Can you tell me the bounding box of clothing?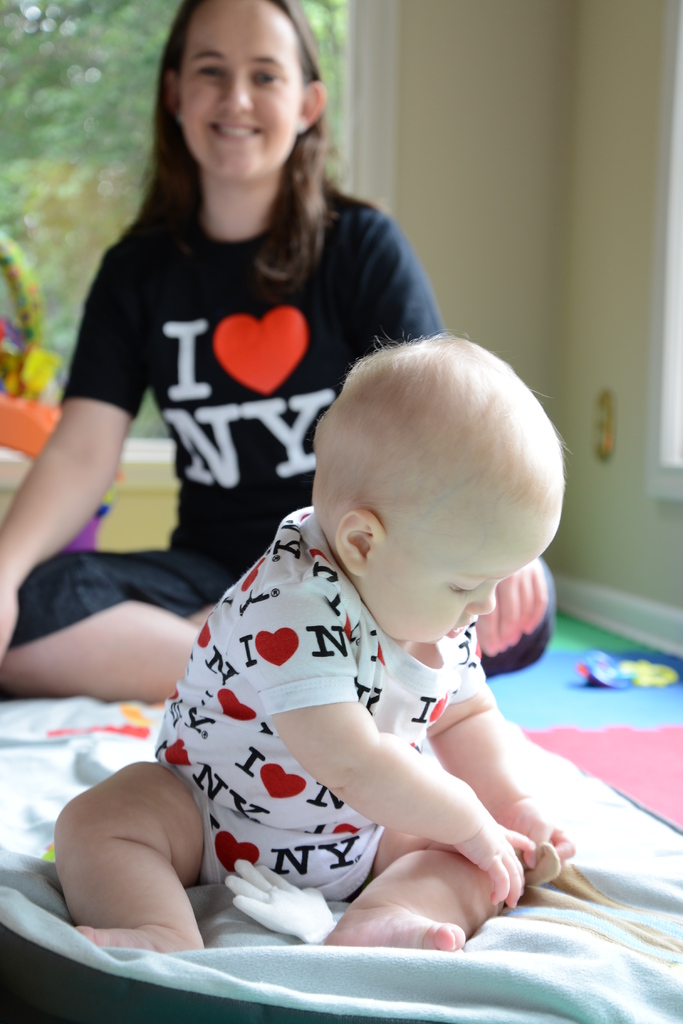
(5, 183, 561, 666).
